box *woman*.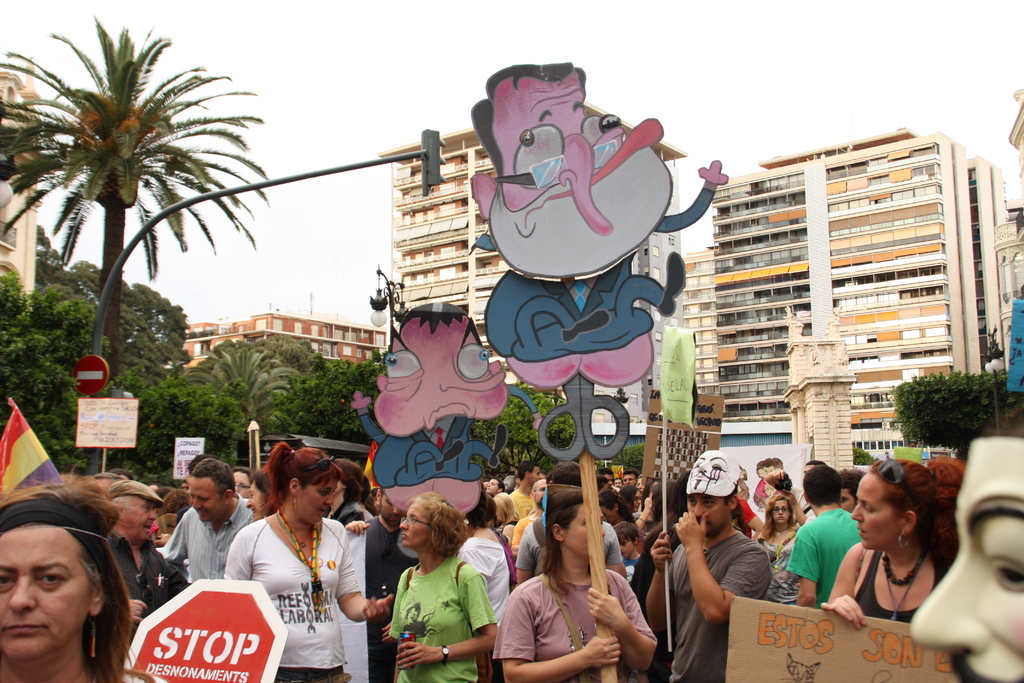
748:500:805:605.
